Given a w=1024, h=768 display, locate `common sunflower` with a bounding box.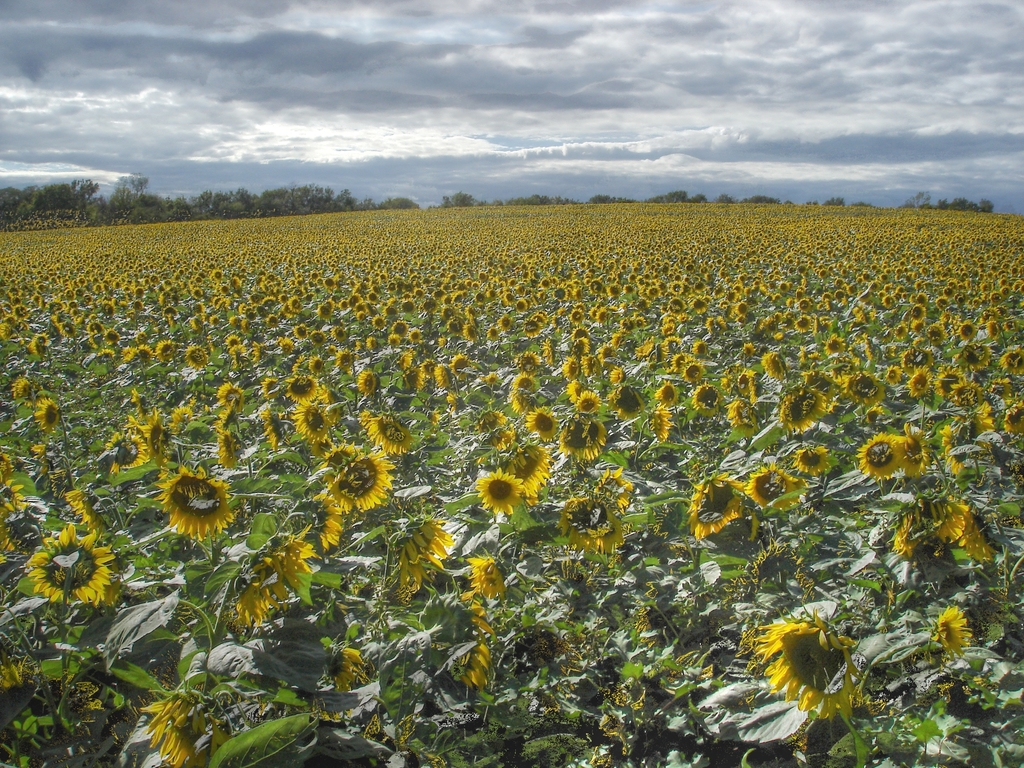
Located: select_region(291, 405, 322, 448).
